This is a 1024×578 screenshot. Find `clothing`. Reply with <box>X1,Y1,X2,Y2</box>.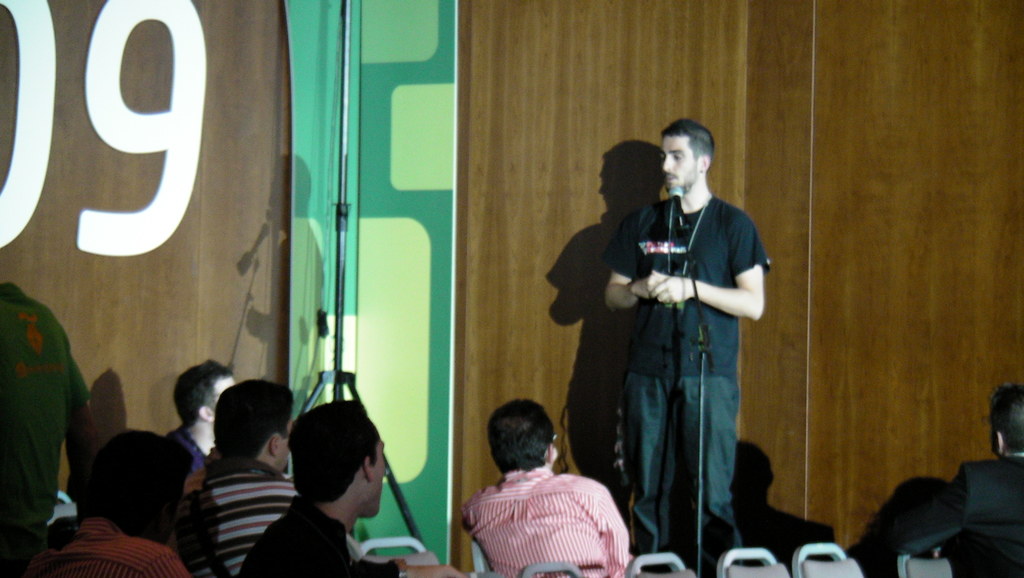
<box>180,472,294,572</box>.
